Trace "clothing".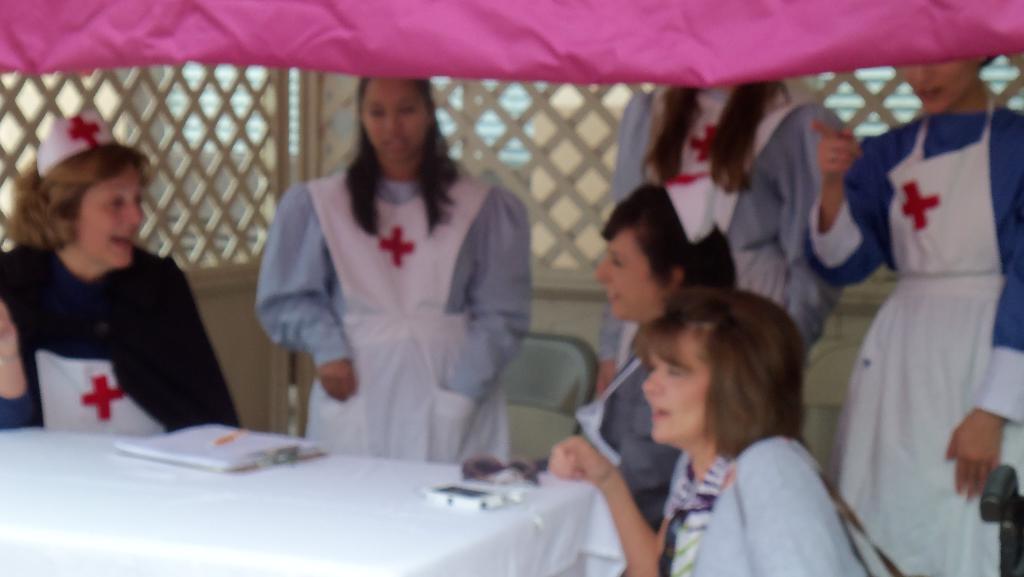
Traced to 573/334/695/524.
